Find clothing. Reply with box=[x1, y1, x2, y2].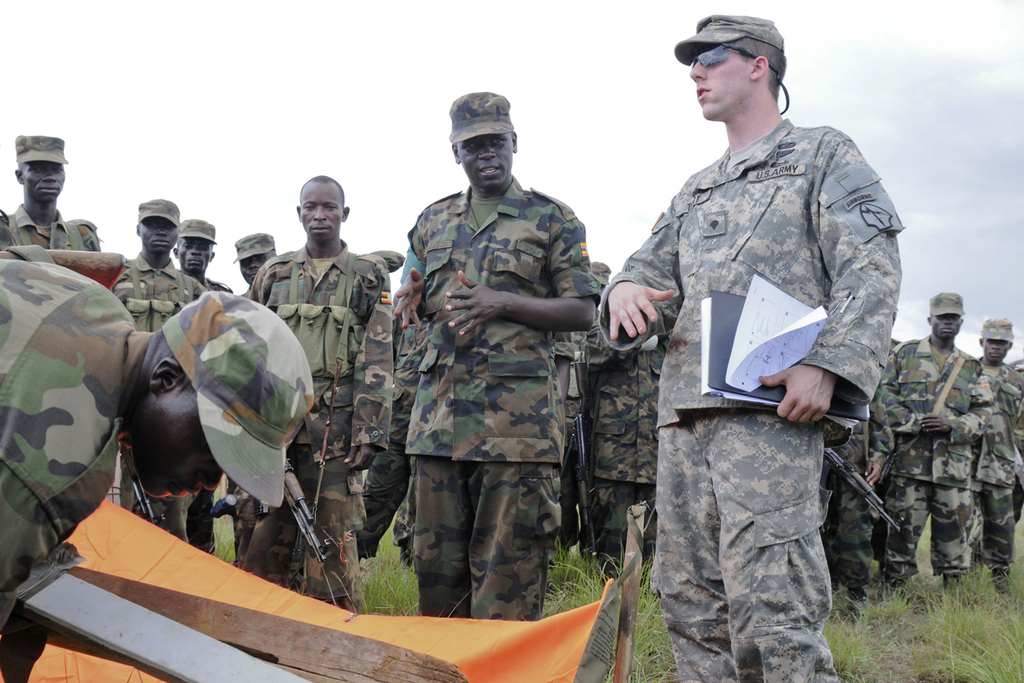
box=[112, 252, 204, 547].
